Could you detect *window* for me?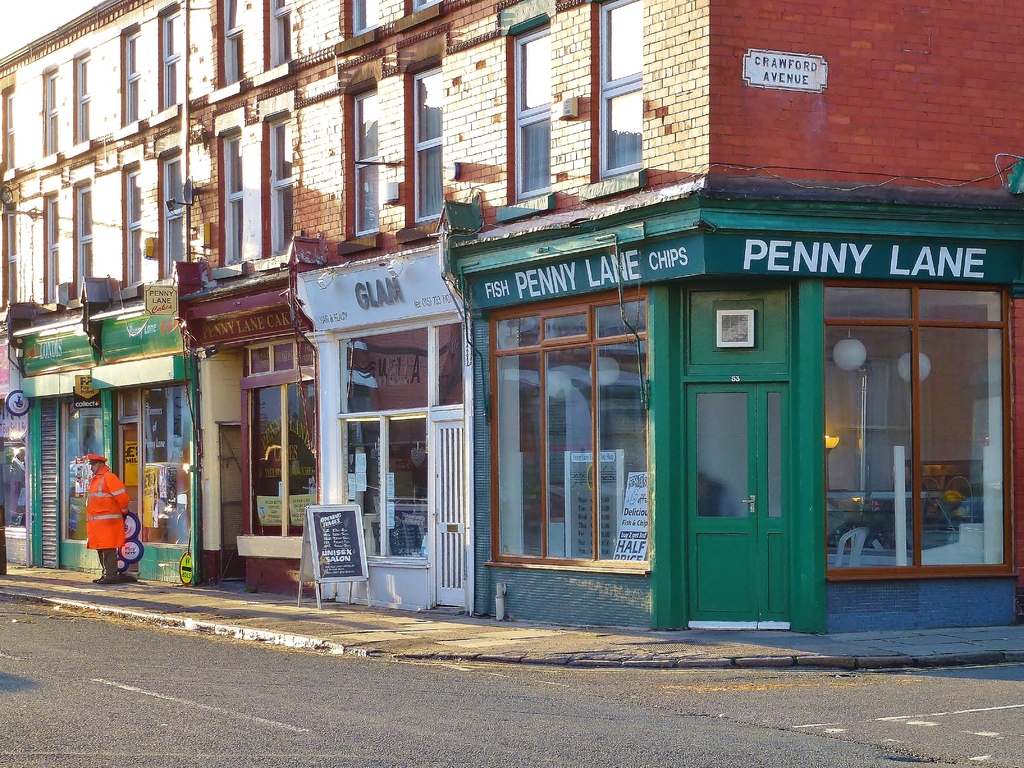
Detection result: <box>161,7,184,110</box>.
